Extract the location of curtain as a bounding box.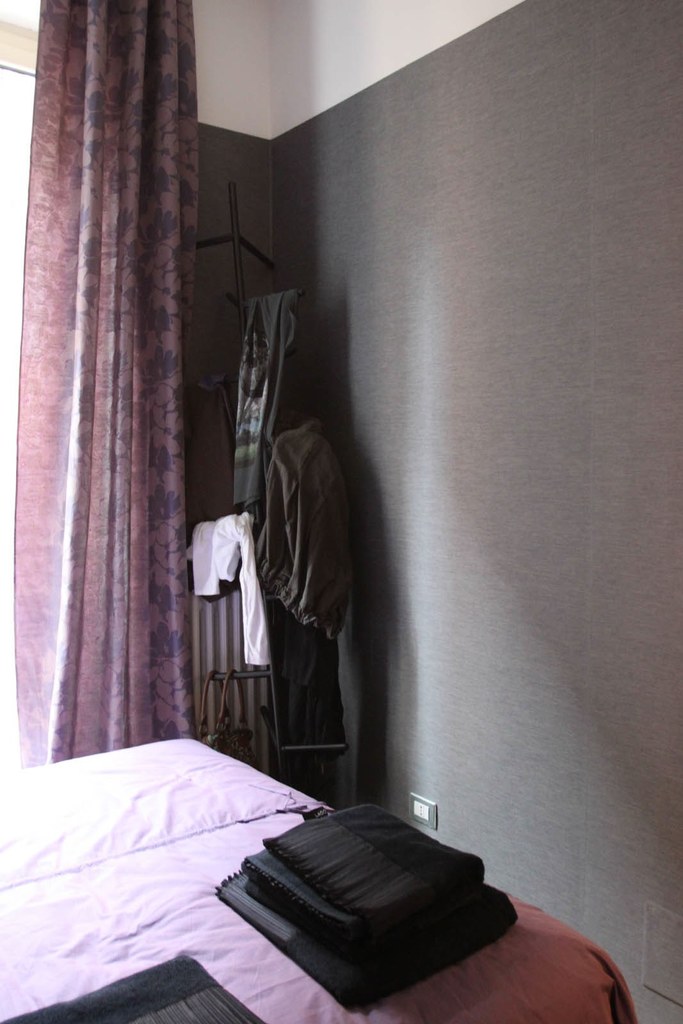
0, 0, 197, 739.
